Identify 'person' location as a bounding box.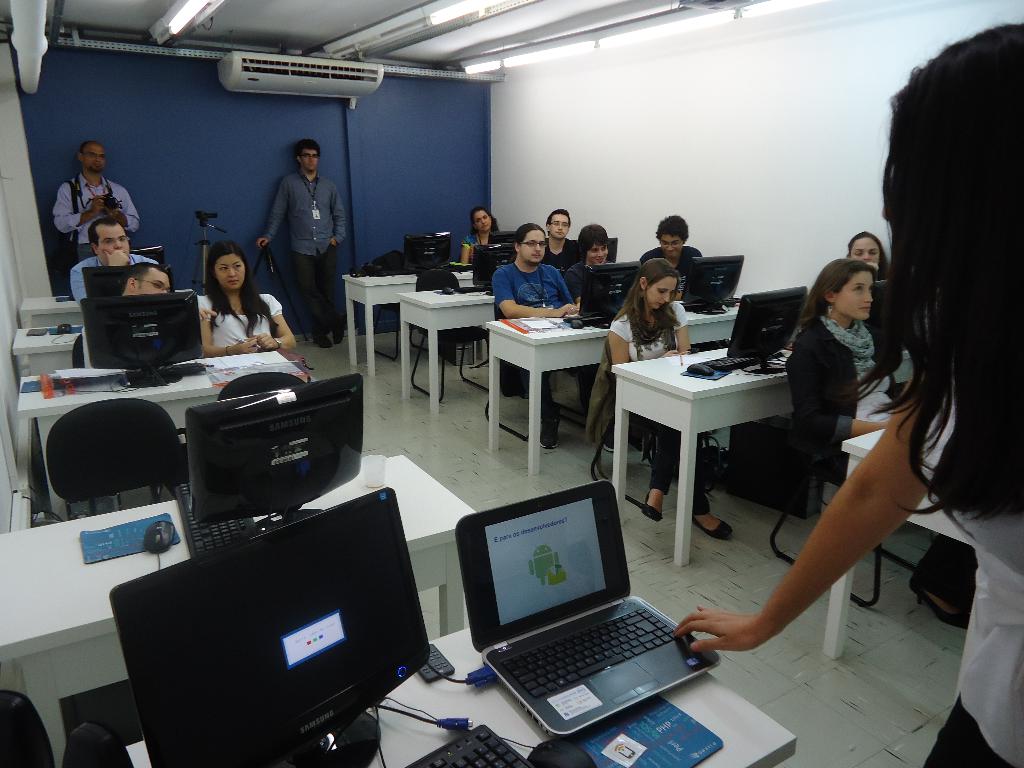
bbox=(845, 234, 890, 278).
